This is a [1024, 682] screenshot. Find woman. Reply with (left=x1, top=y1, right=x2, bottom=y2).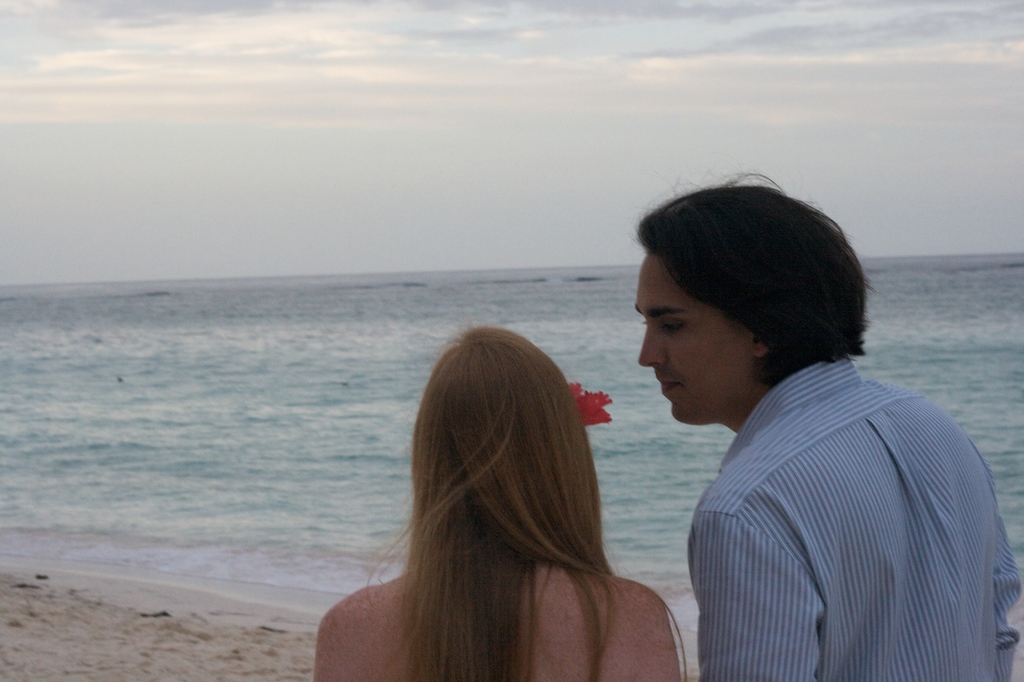
(left=305, top=323, right=696, bottom=681).
